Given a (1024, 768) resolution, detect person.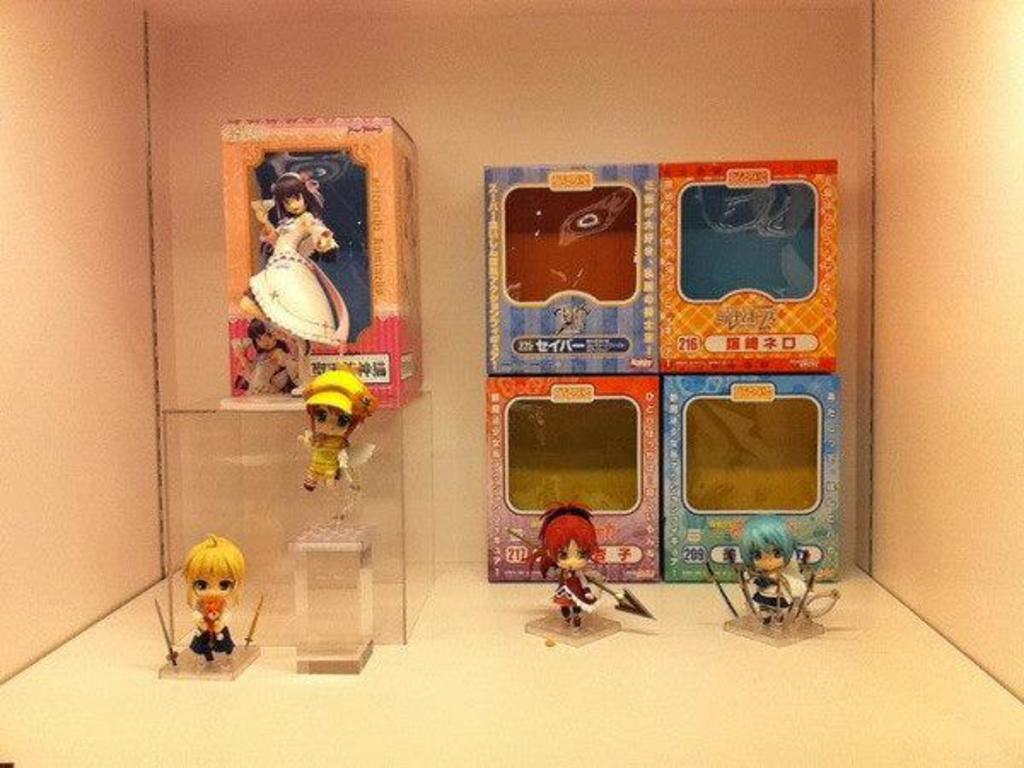
box=[736, 512, 809, 635].
